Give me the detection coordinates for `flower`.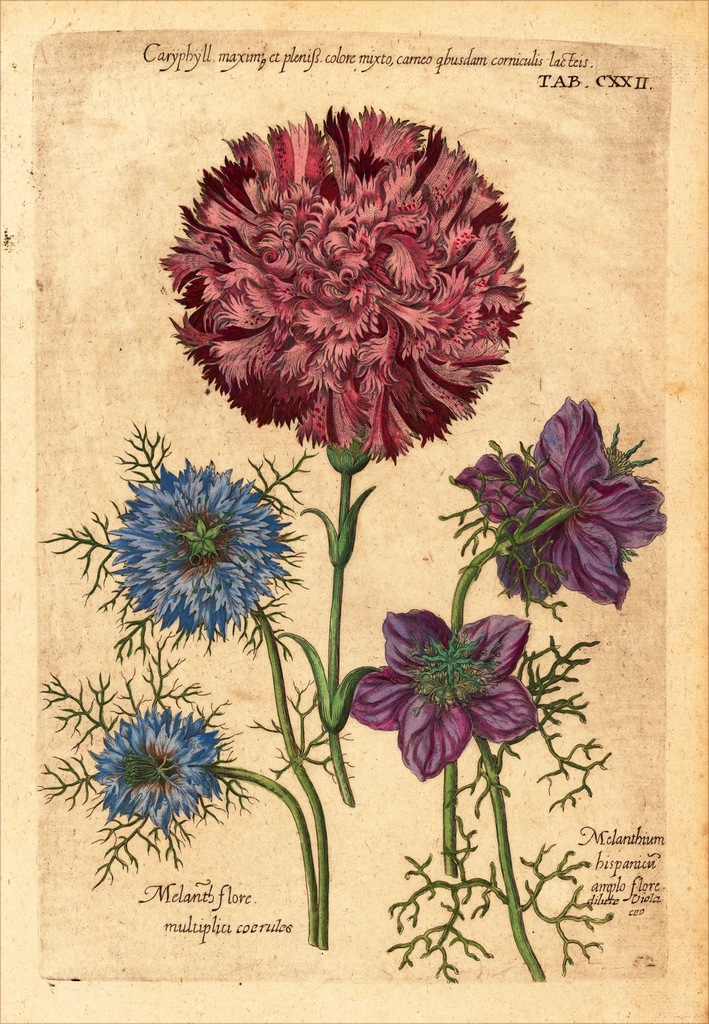
pyautogui.locateOnScreen(332, 604, 531, 771).
